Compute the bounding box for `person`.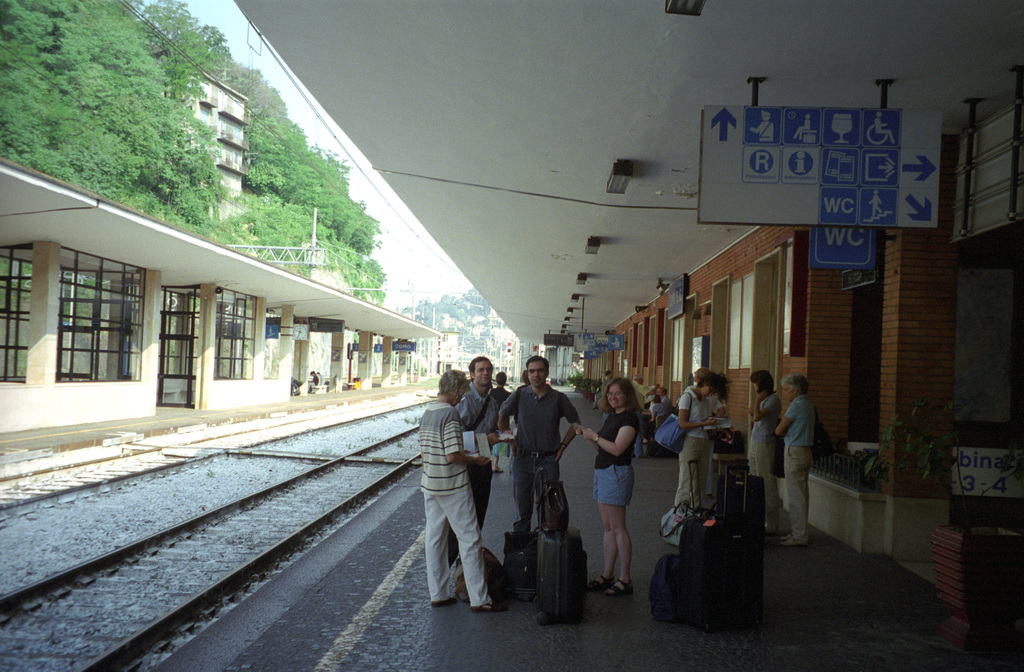
crop(671, 370, 719, 506).
